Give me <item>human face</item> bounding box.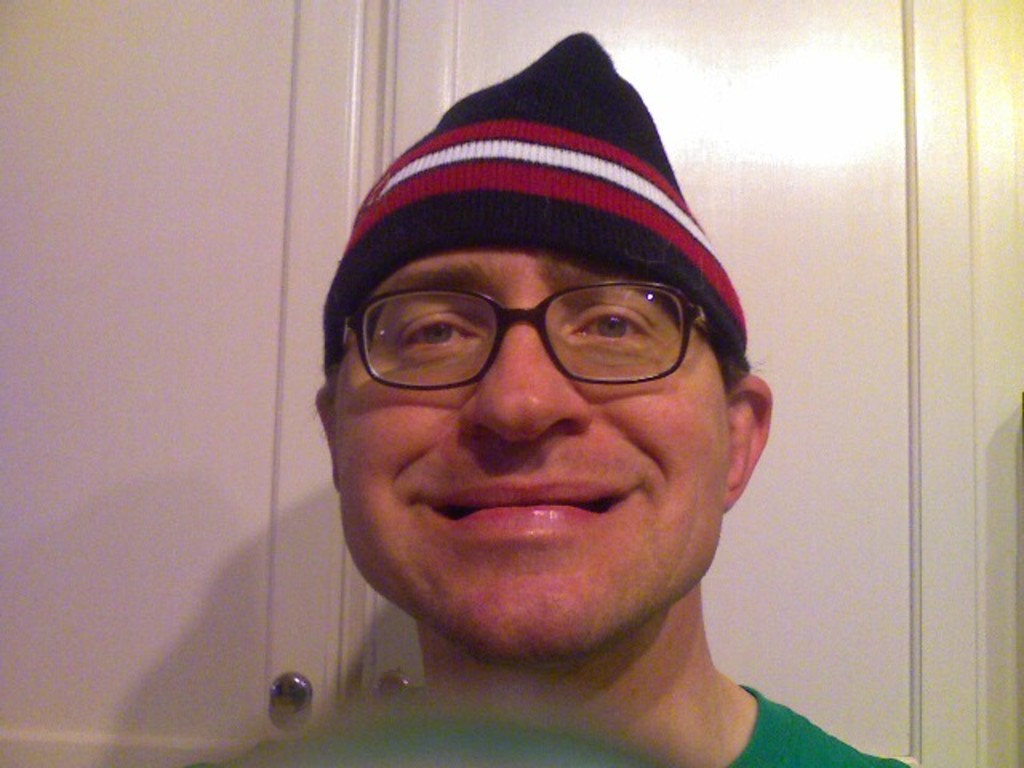
bbox=[330, 243, 741, 656].
